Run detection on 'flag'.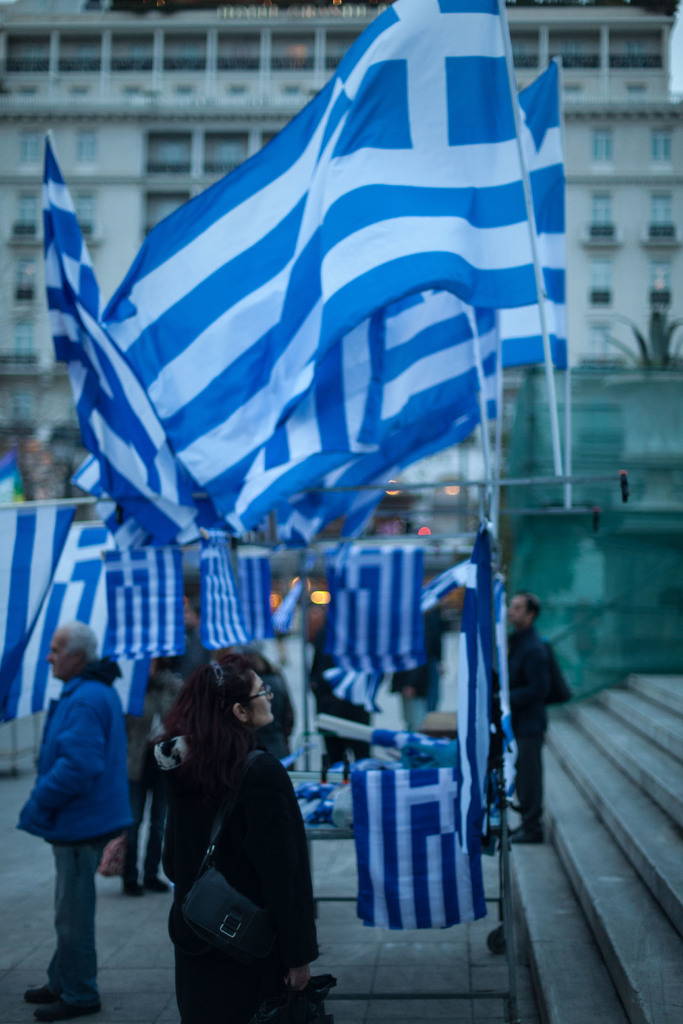
Result: x1=49, y1=134, x2=201, y2=533.
